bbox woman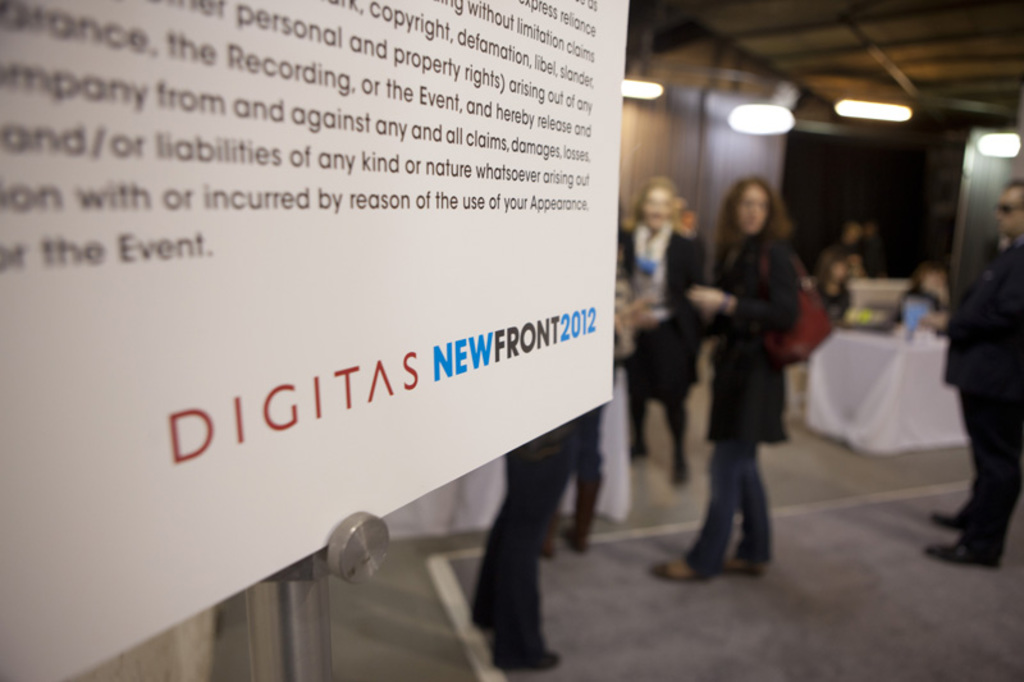
l=623, t=171, r=717, b=493
